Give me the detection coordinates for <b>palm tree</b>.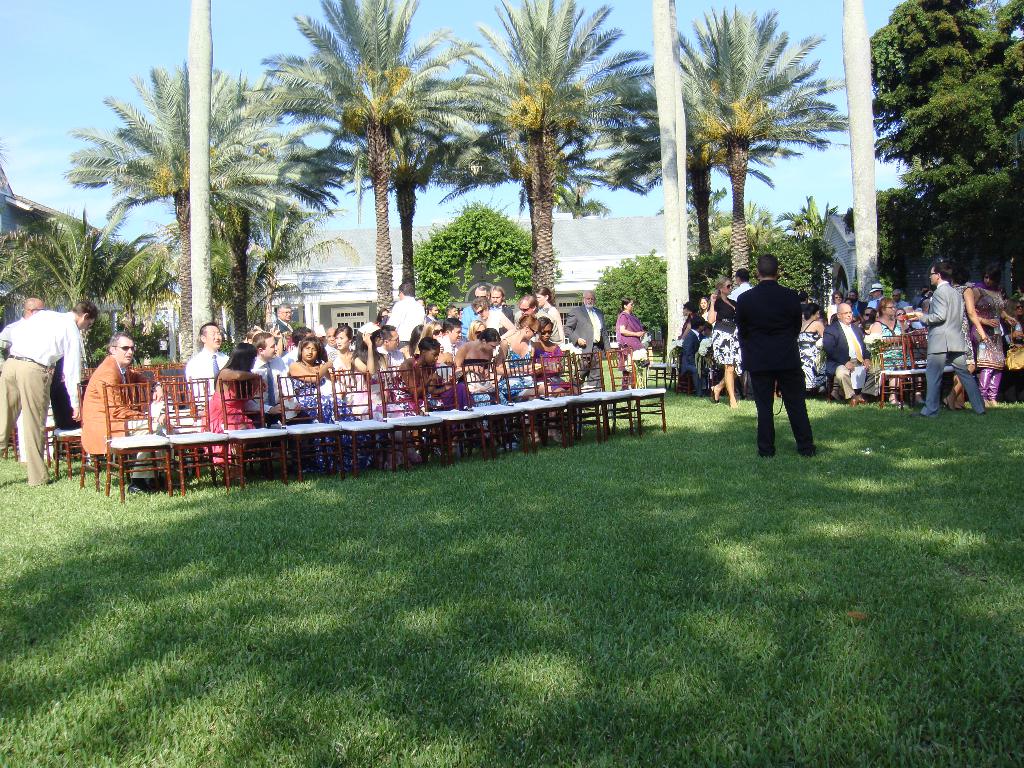
bbox=(356, 83, 440, 333).
